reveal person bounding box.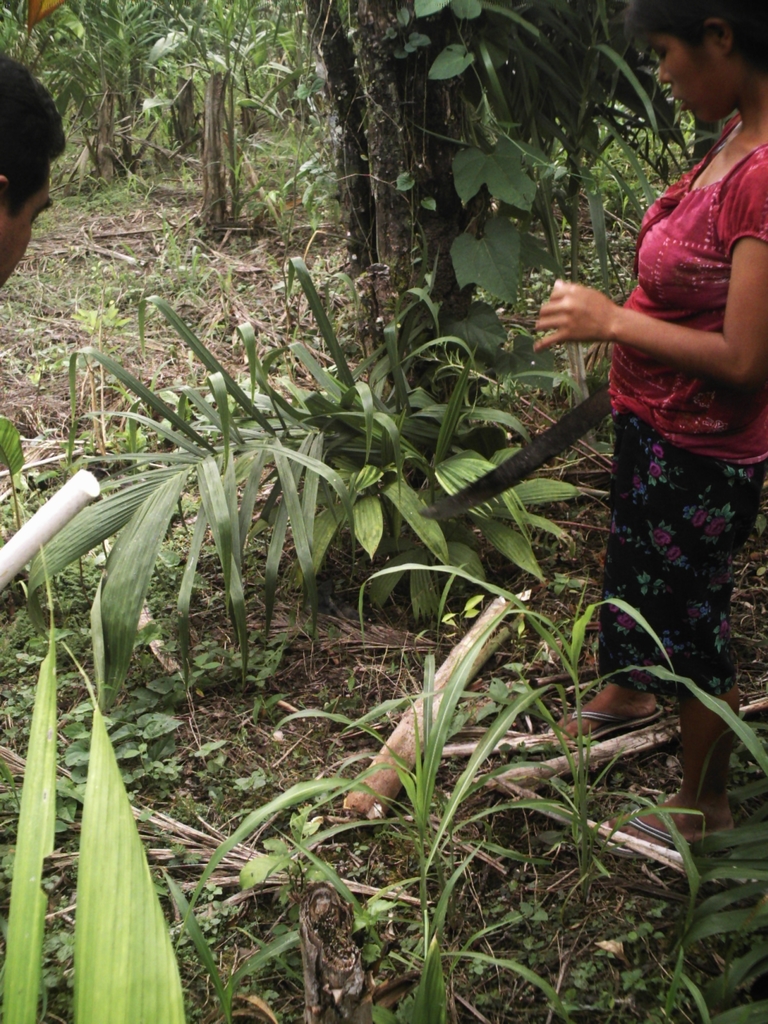
Revealed: 527:0:767:844.
